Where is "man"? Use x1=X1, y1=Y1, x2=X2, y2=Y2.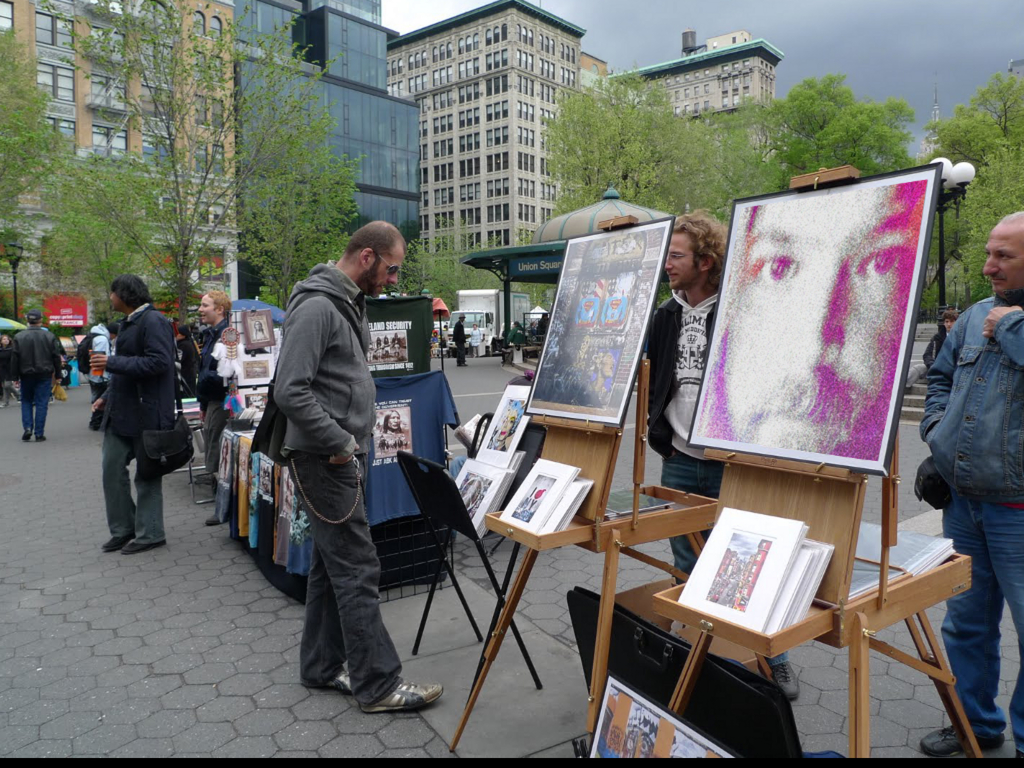
x1=692, y1=177, x2=931, y2=463.
